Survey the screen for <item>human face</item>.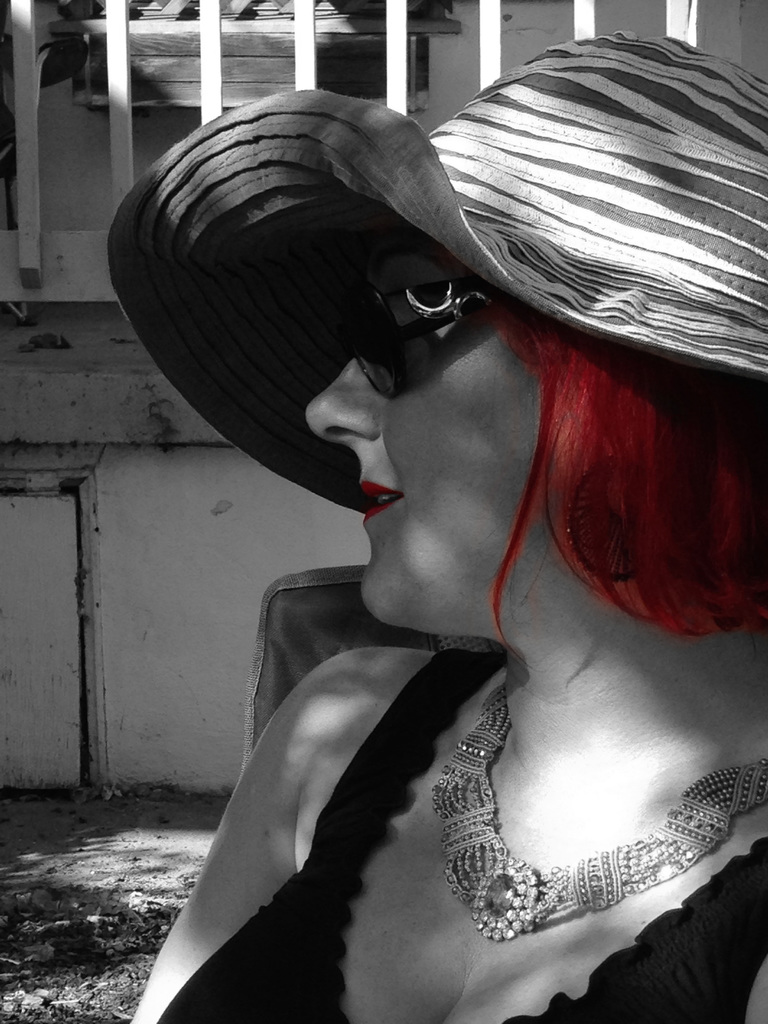
Survey found: x1=299, y1=250, x2=540, y2=619.
